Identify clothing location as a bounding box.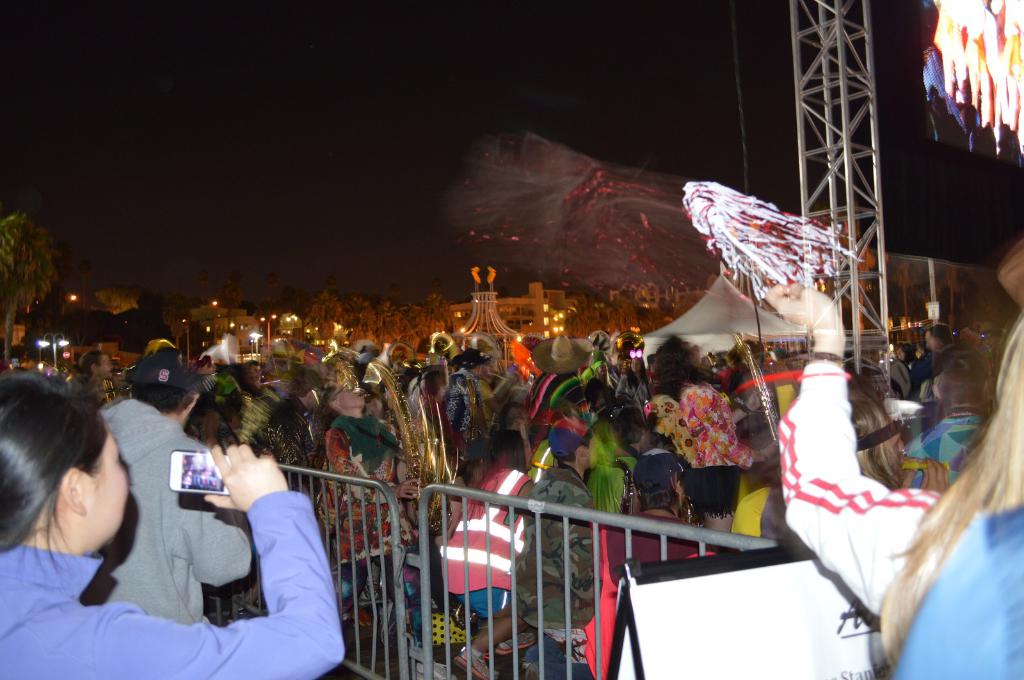
region(332, 409, 447, 674).
